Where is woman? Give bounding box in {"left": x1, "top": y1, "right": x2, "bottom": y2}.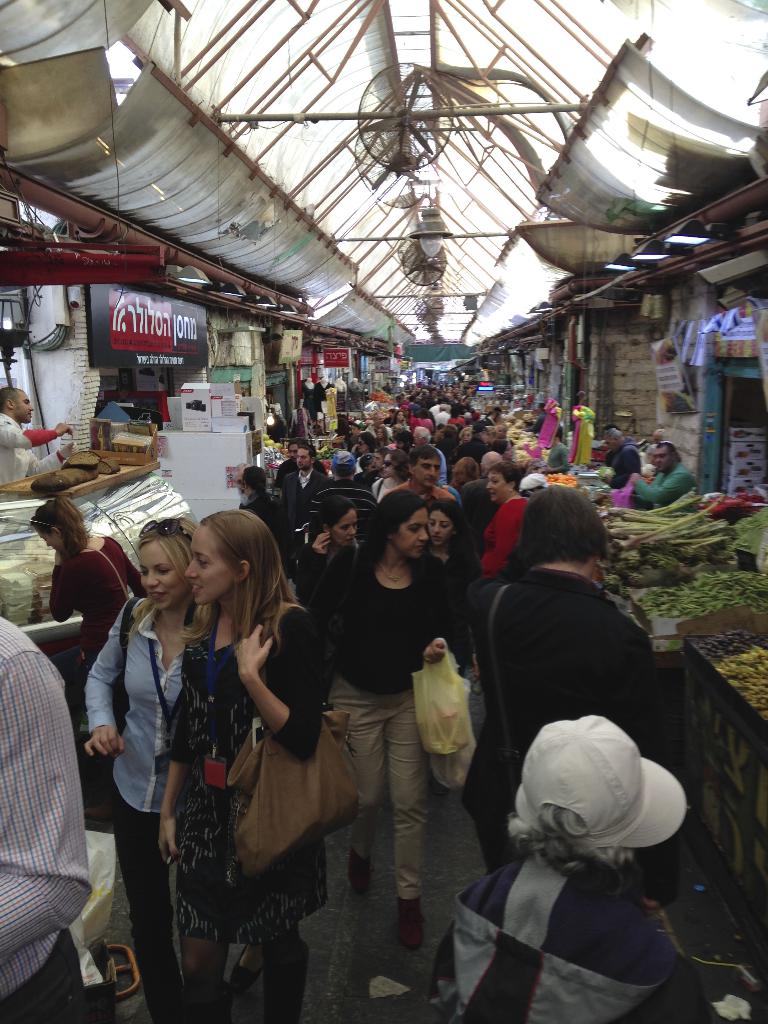
{"left": 428, "top": 492, "right": 481, "bottom": 577}.
